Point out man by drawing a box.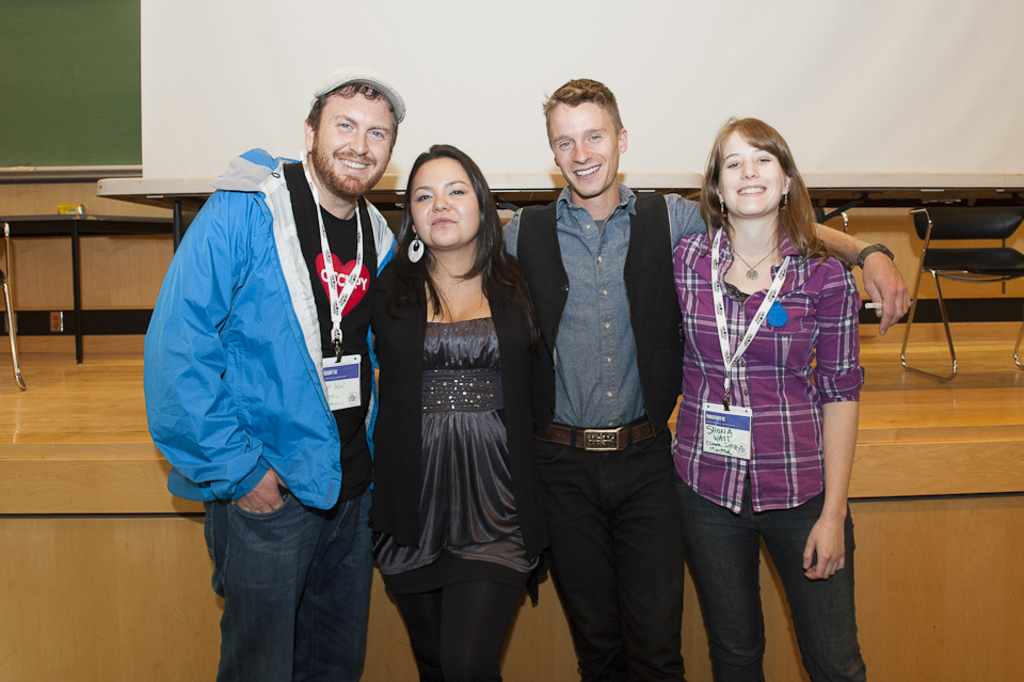
select_region(503, 80, 922, 681).
